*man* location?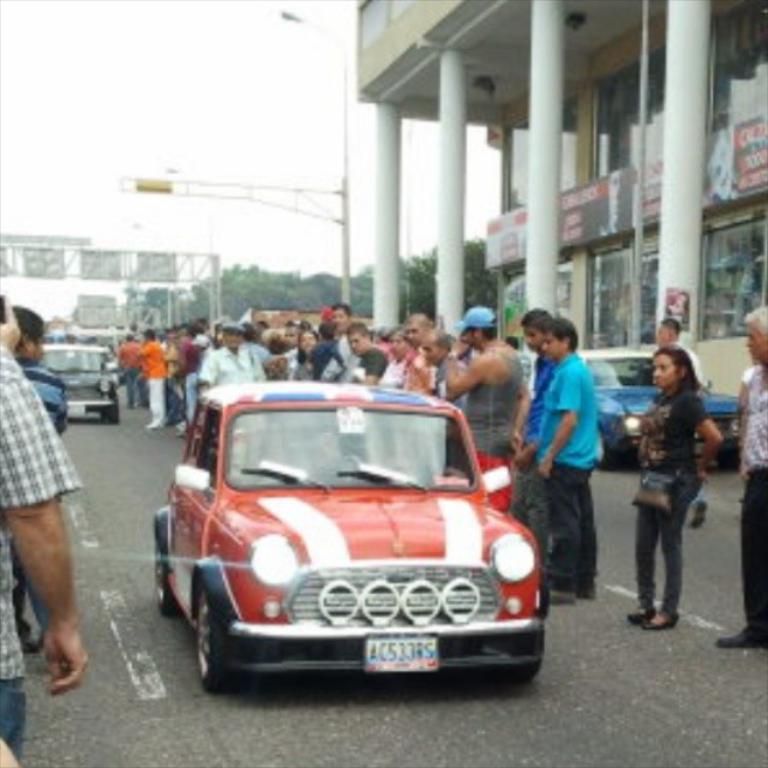
{"left": 655, "top": 322, "right": 707, "bottom": 526}
